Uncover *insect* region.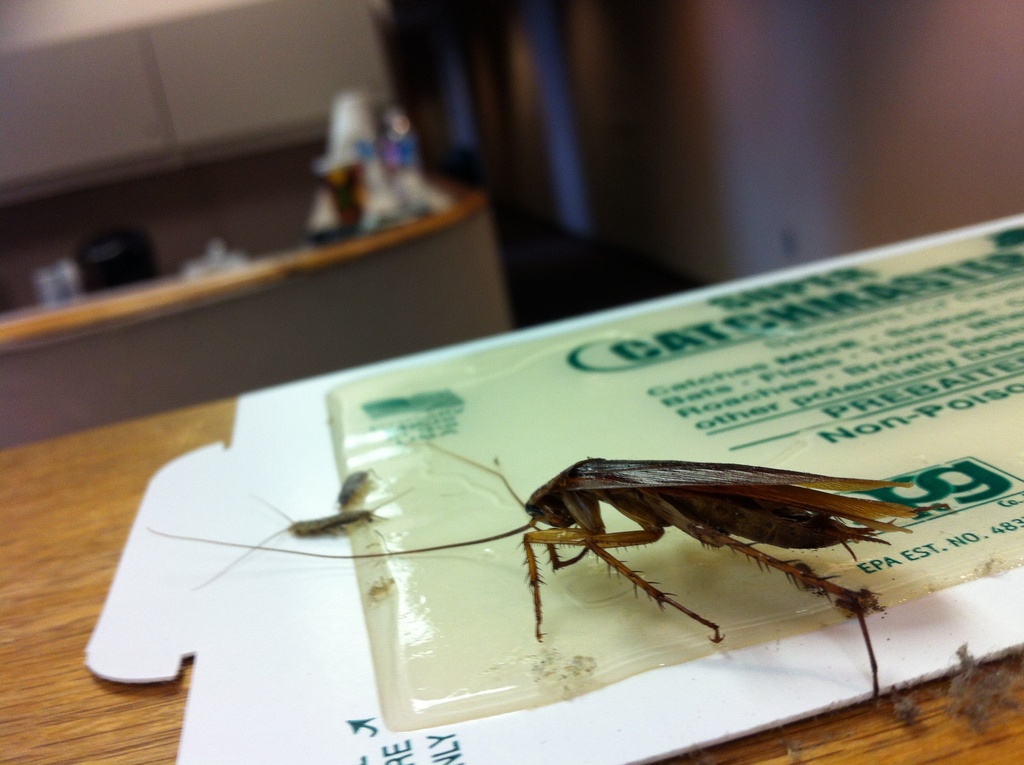
Uncovered: 186,489,418,592.
